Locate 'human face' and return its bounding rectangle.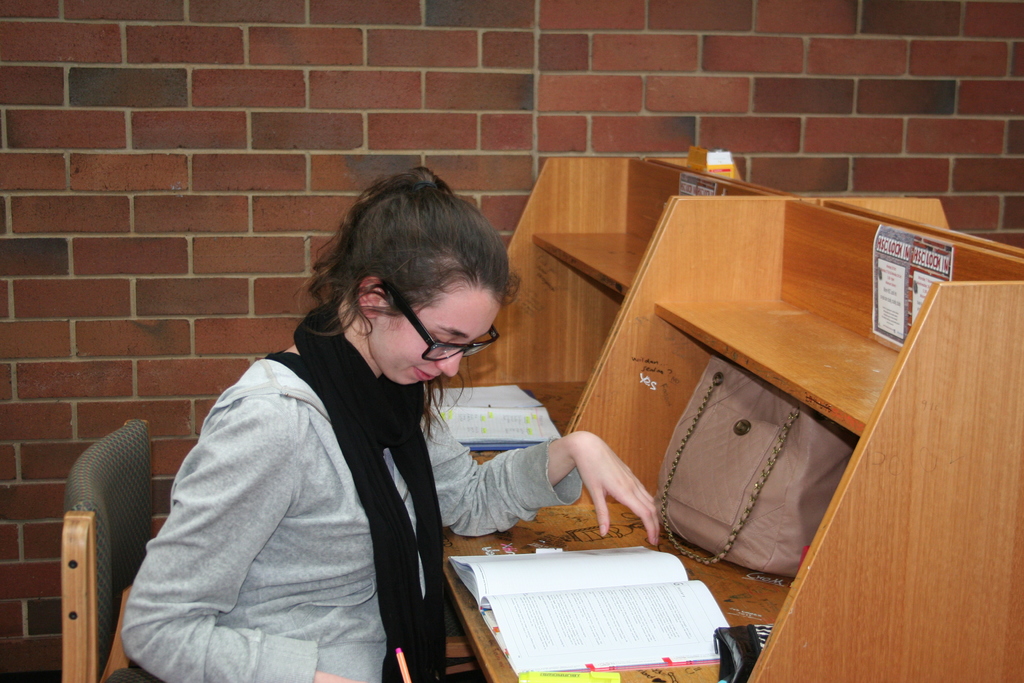
box(374, 298, 504, 400).
